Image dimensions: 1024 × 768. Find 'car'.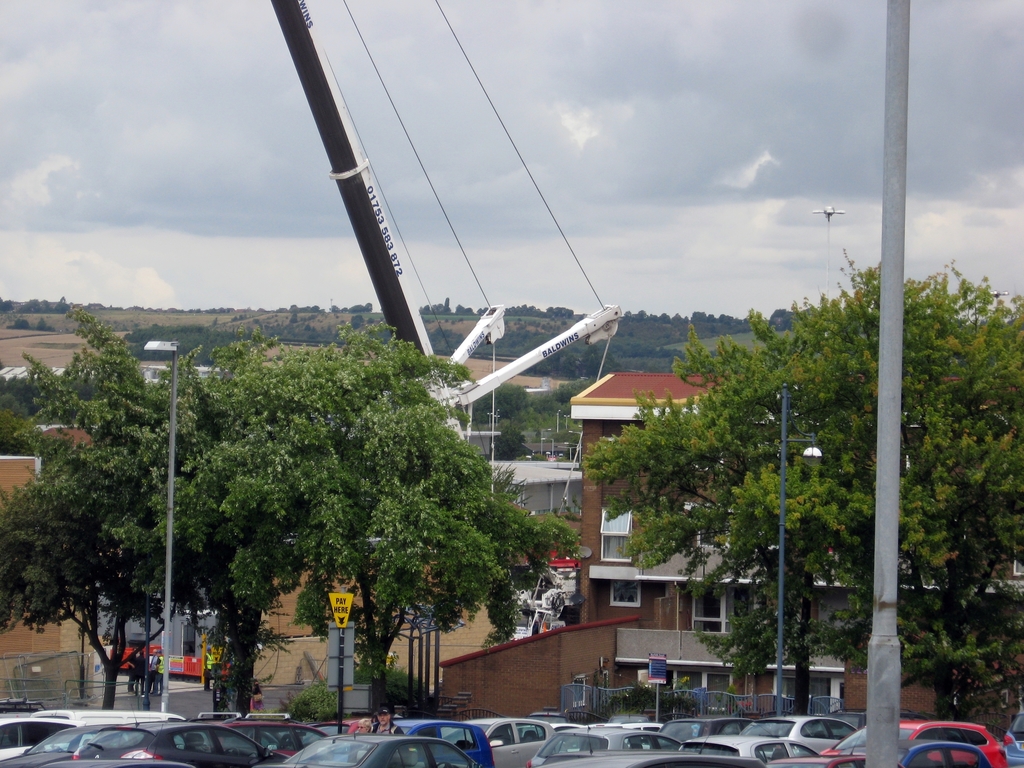
(left=33, top=705, right=191, bottom=724).
